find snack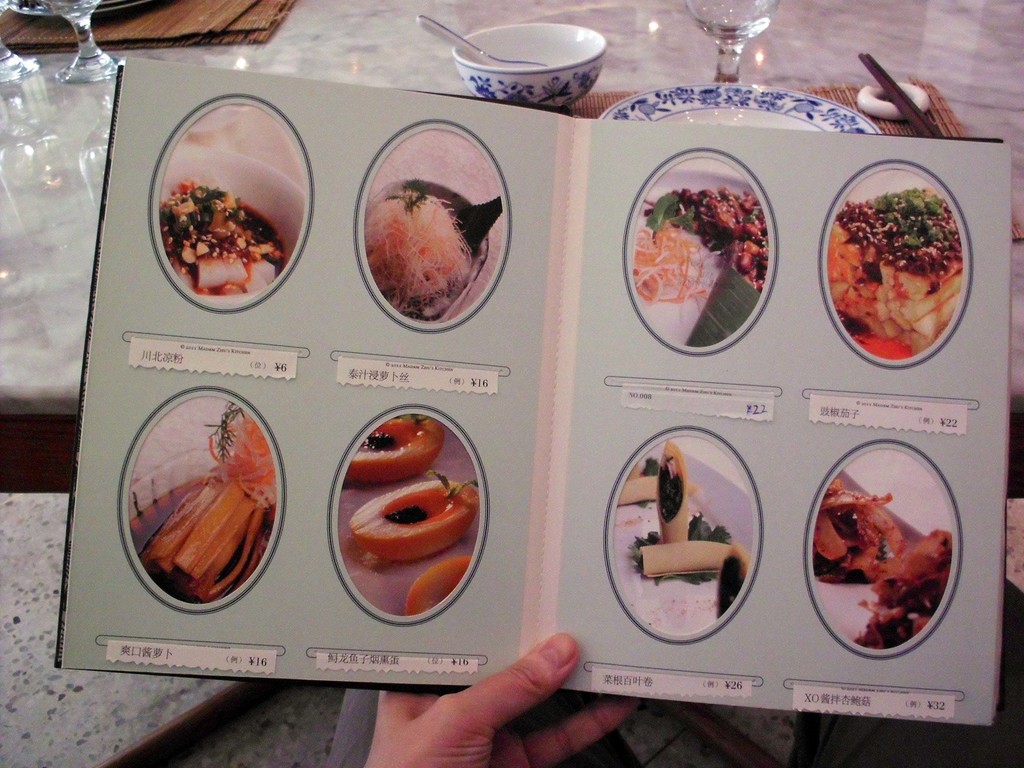
region(640, 541, 732, 577)
